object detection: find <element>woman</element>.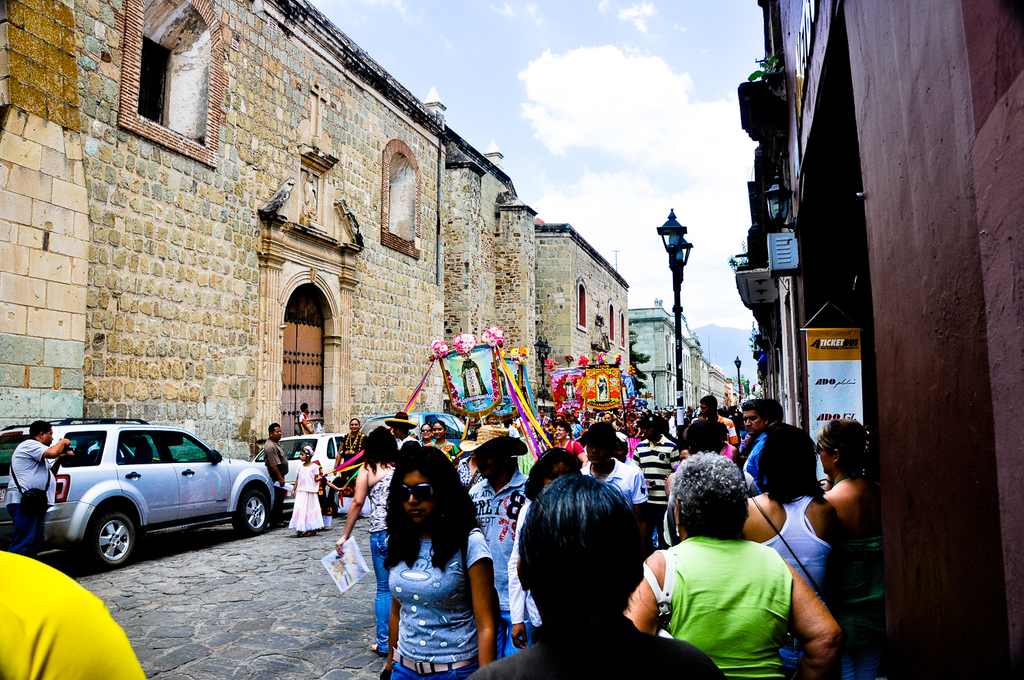
locate(818, 420, 887, 679).
